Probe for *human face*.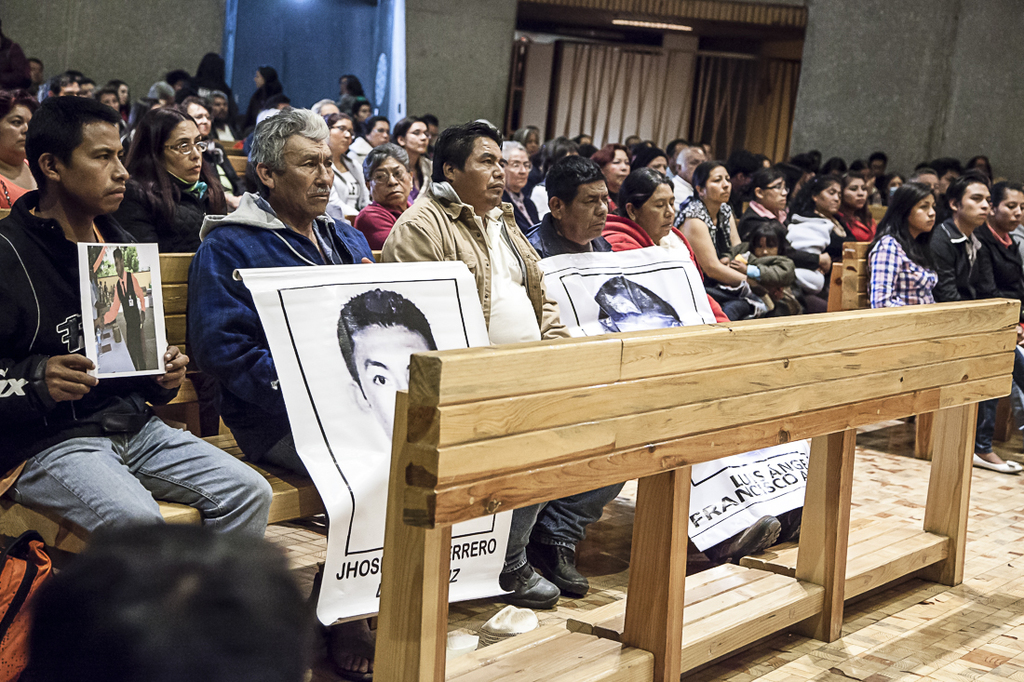
Probe result: (59, 124, 132, 214).
